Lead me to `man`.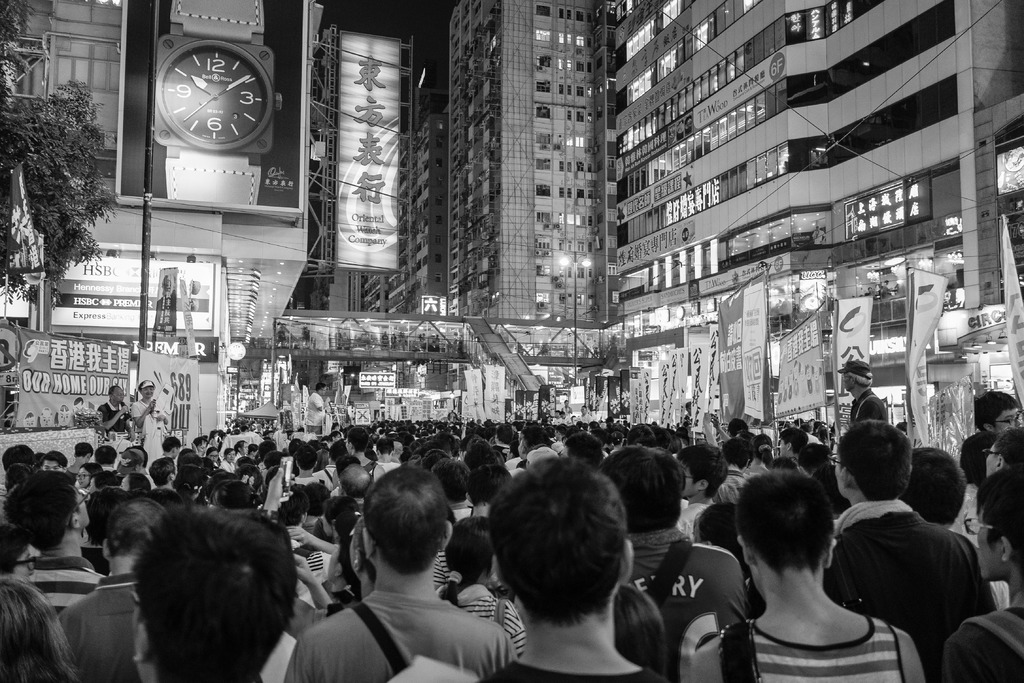
Lead to rect(290, 448, 332, 494).
